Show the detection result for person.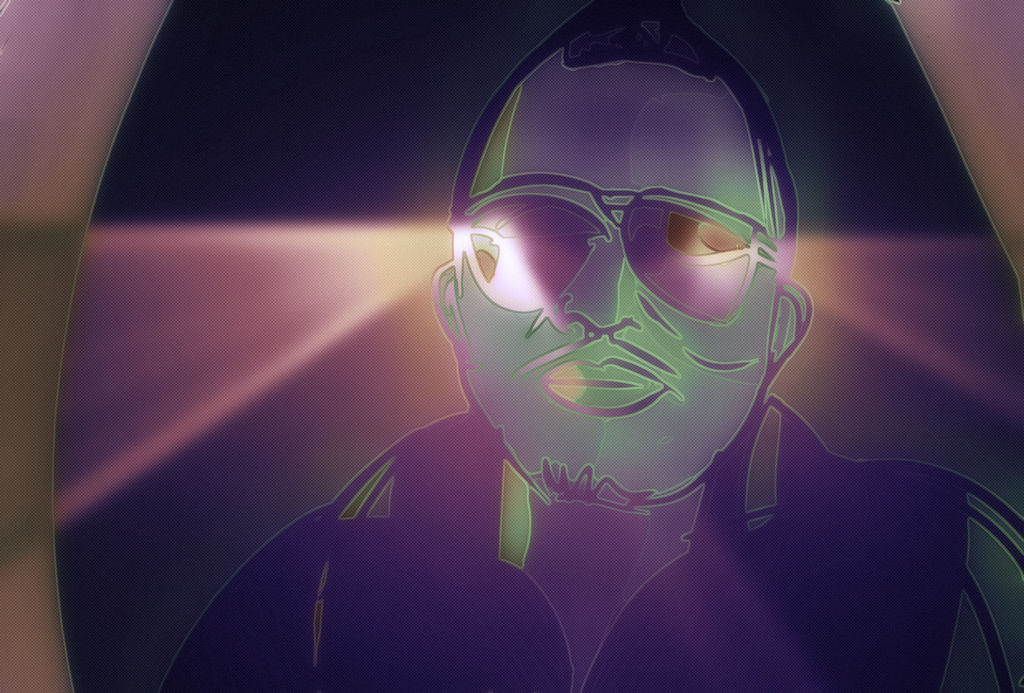
<bbox>157, 0, 1023, 692</bbox>.
